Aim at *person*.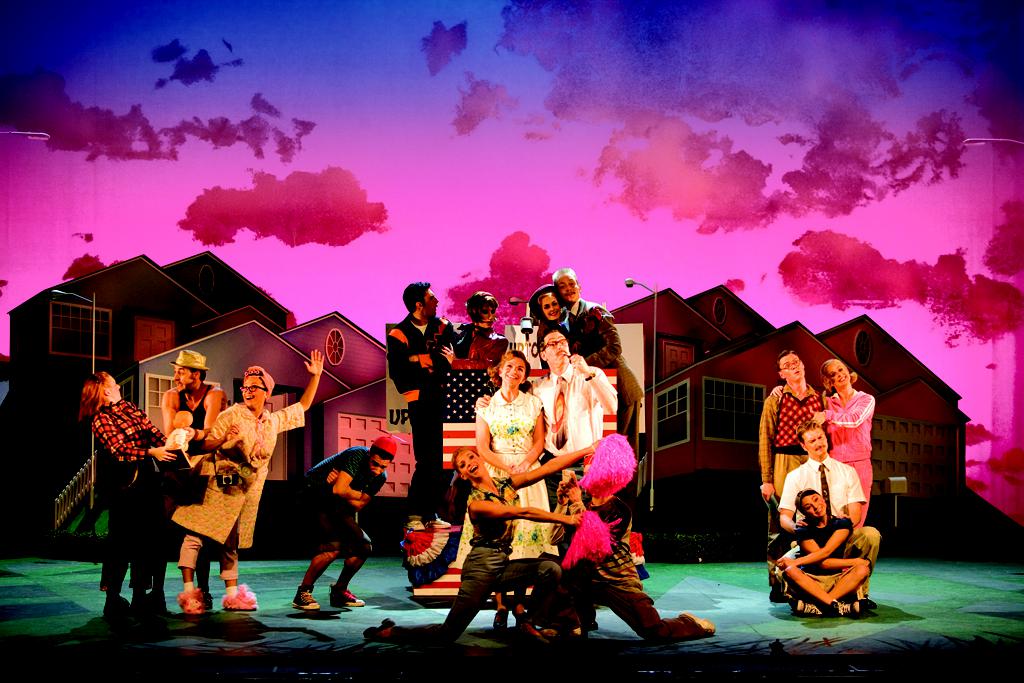
Aimed at bbox=(474, 342, 549, 634).
